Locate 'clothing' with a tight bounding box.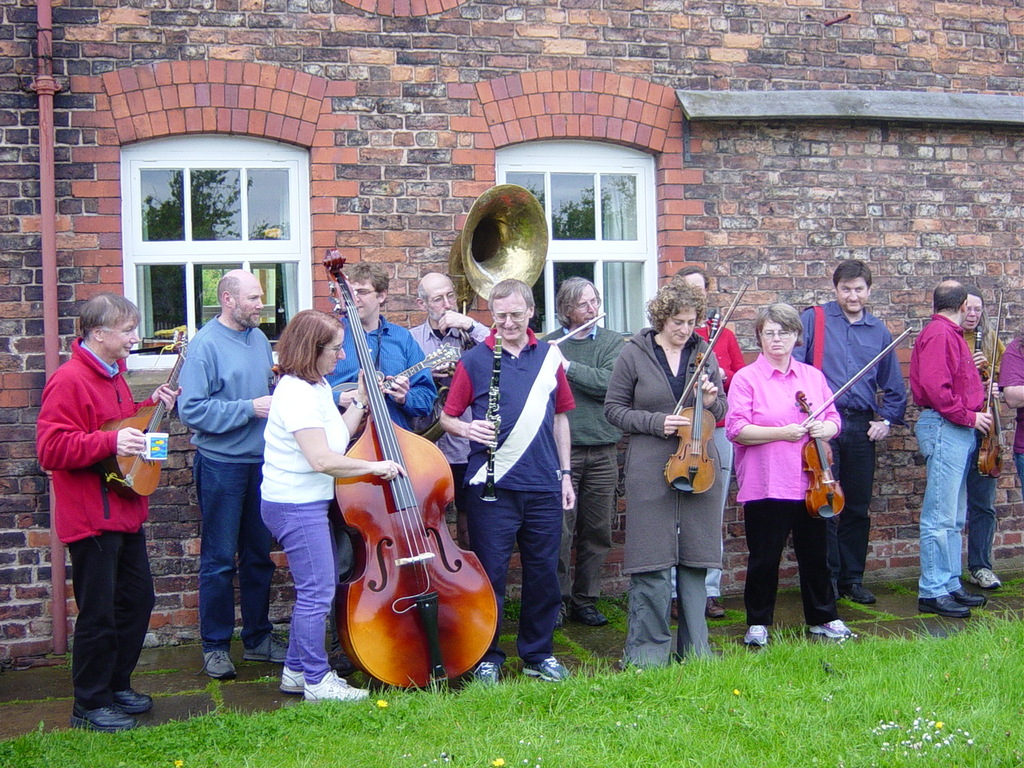
box=[317, 316, 427, 603].
